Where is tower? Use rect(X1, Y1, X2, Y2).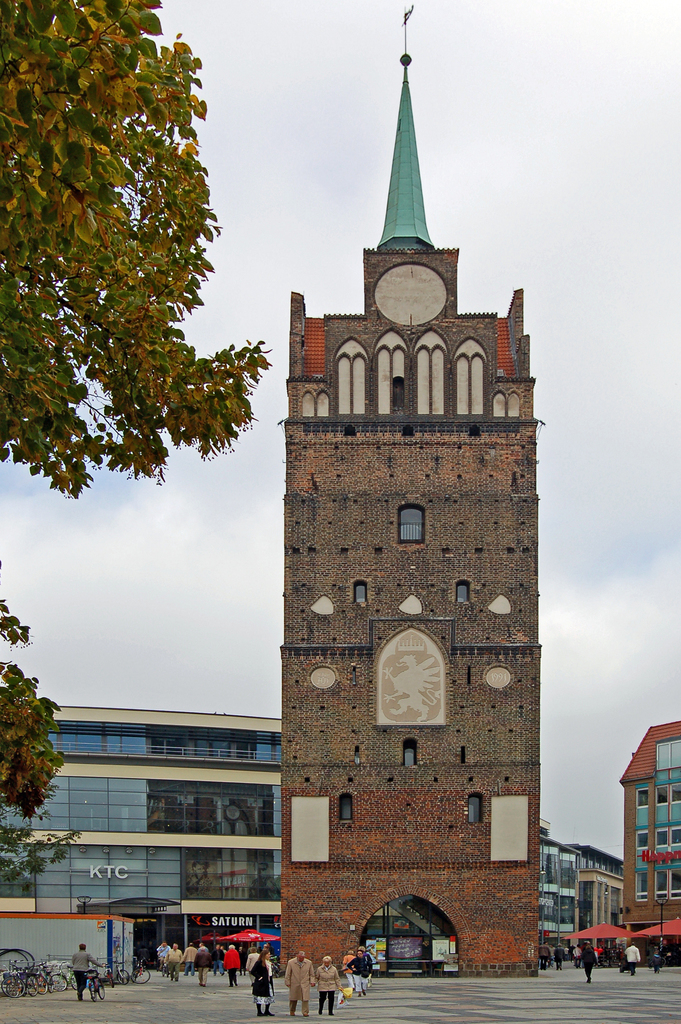
rect(9, 706, 289, 977).
